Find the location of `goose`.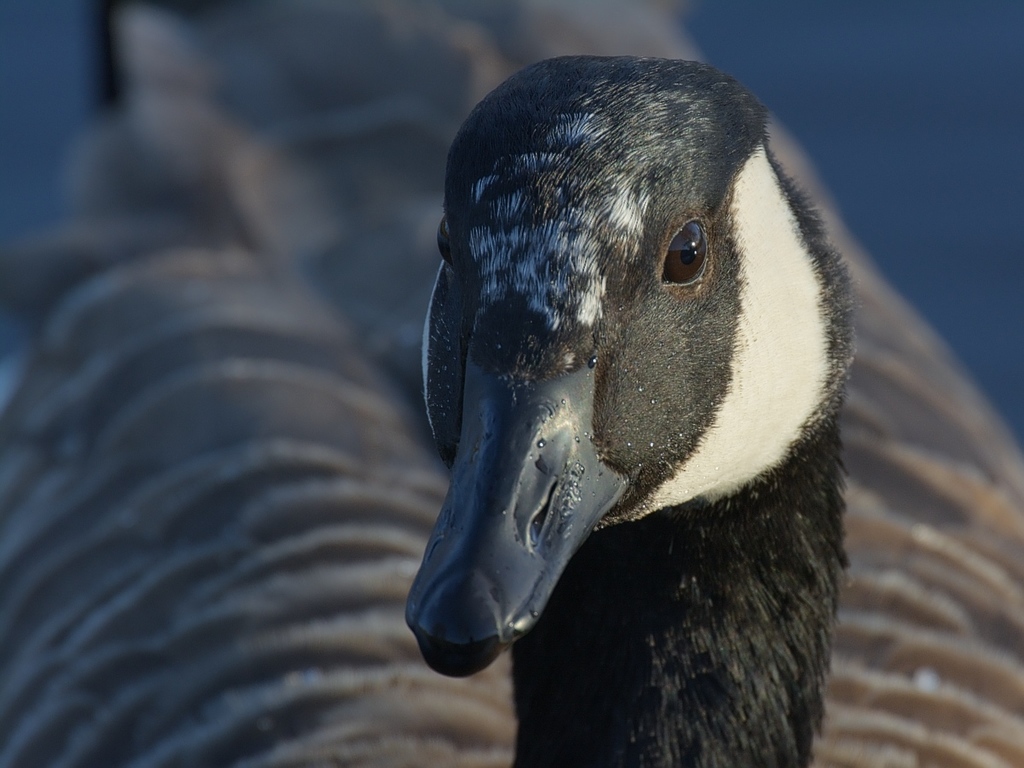
Location: [0,0,1023,767].
